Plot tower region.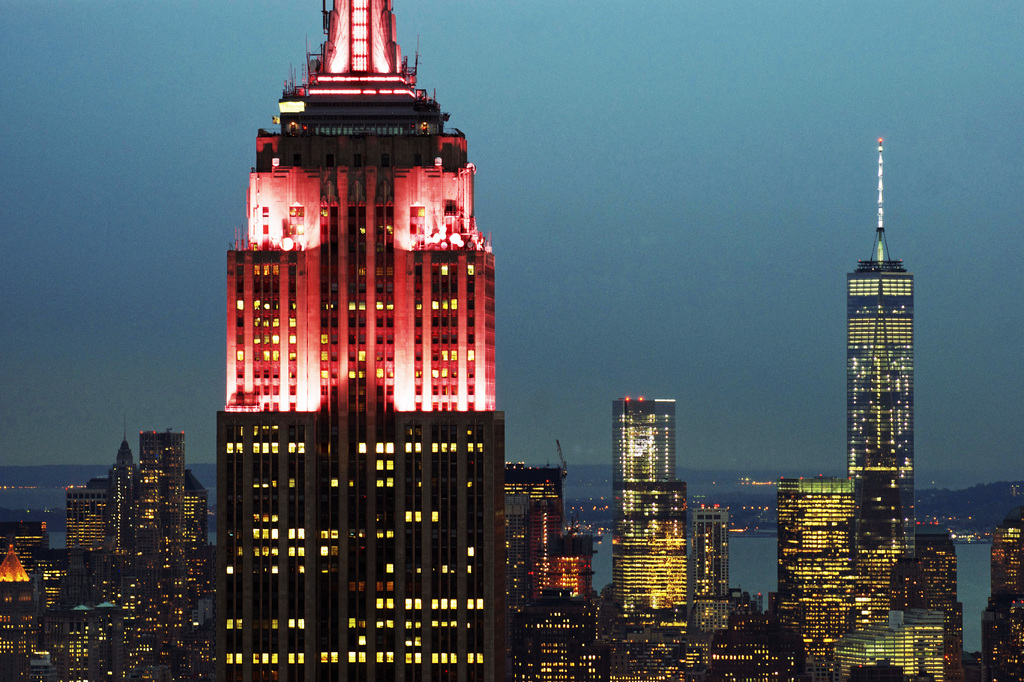
Plotted at l=844, t=136, r=915, b=605.
